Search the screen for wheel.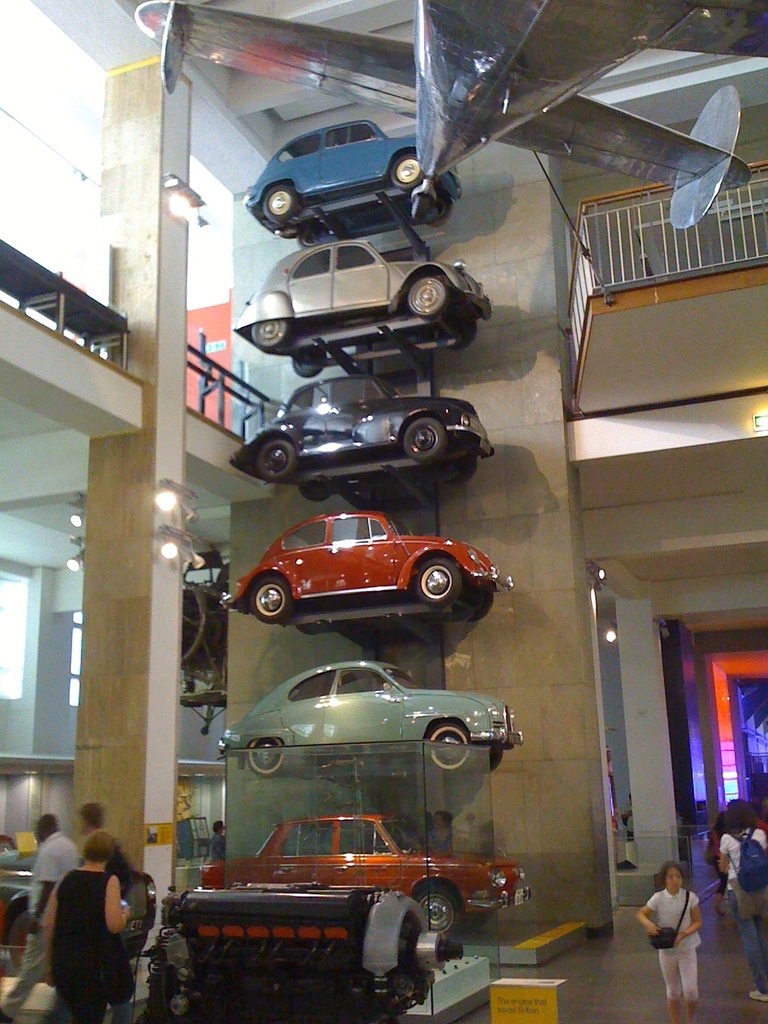
Found at 234/731/296/772.
